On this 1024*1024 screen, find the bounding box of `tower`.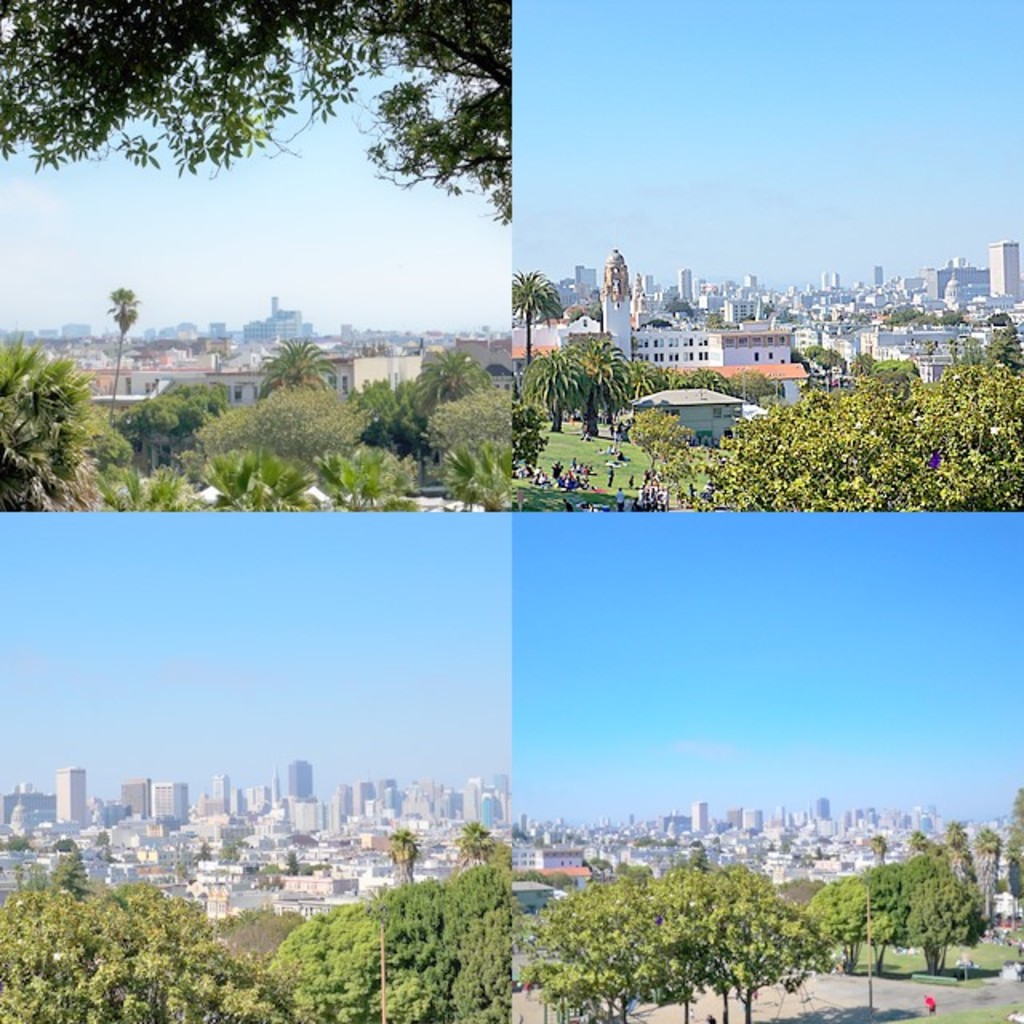
Bounding box: 155,781,190,827.
